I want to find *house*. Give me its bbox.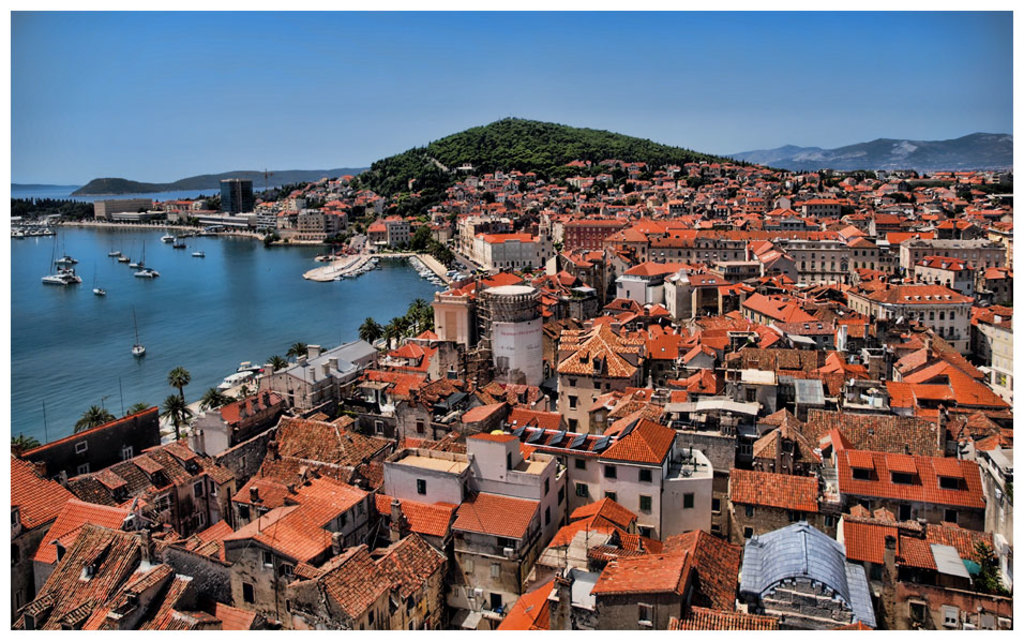
bbox(738, 242, 887, 287).
